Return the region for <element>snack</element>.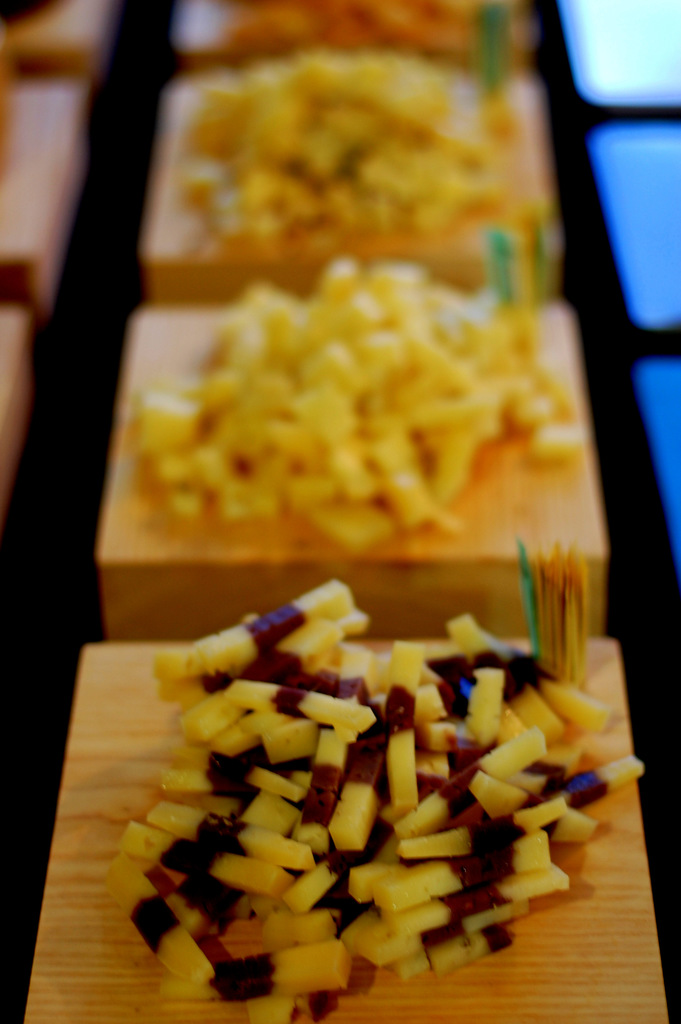
(173, 578, 679, 1019).
